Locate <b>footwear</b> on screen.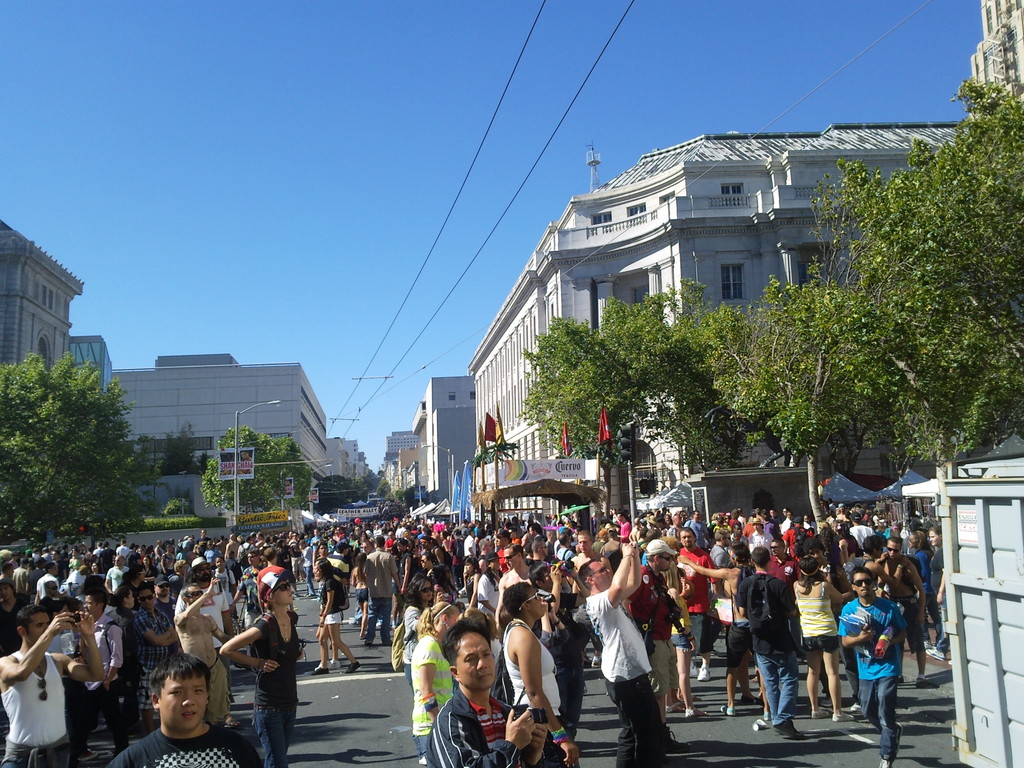
On screen at bbox=[699, 663, 708, 682].
